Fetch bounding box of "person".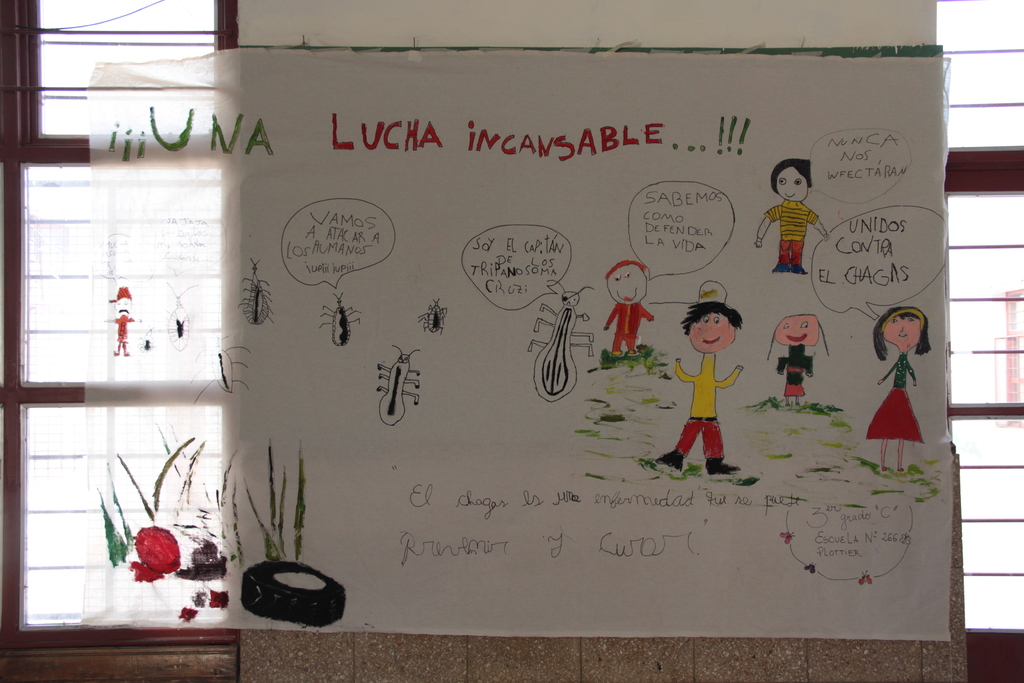
Bbox: {"left": 671, "top": 282, "right": 757, "bottom": 479}.
